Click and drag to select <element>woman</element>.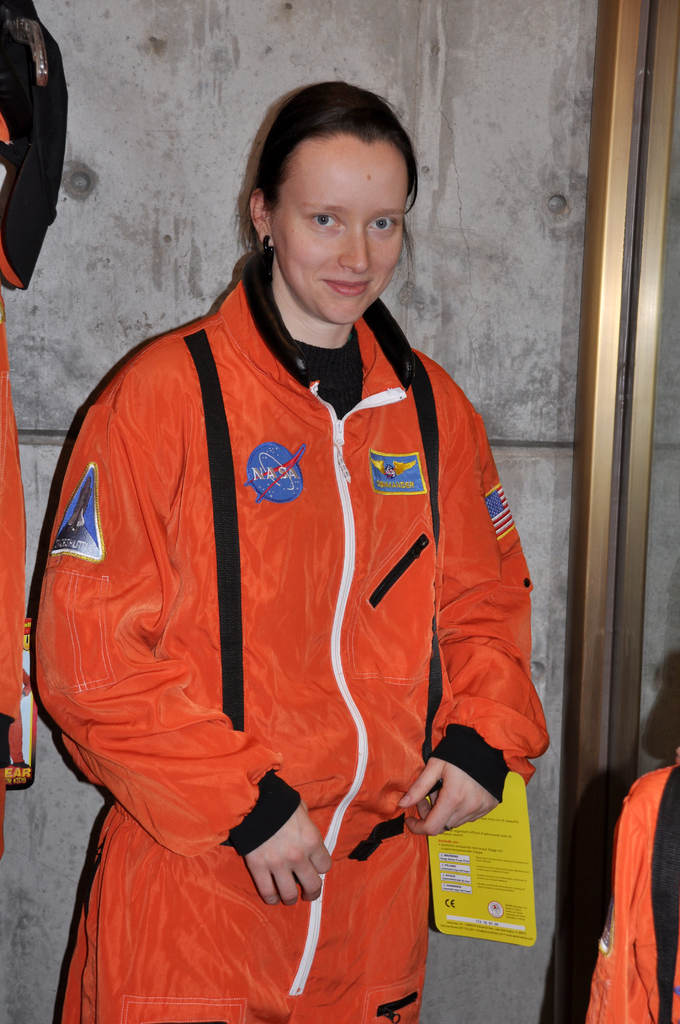
Selection: crop(33, 81, 547, 1023).
